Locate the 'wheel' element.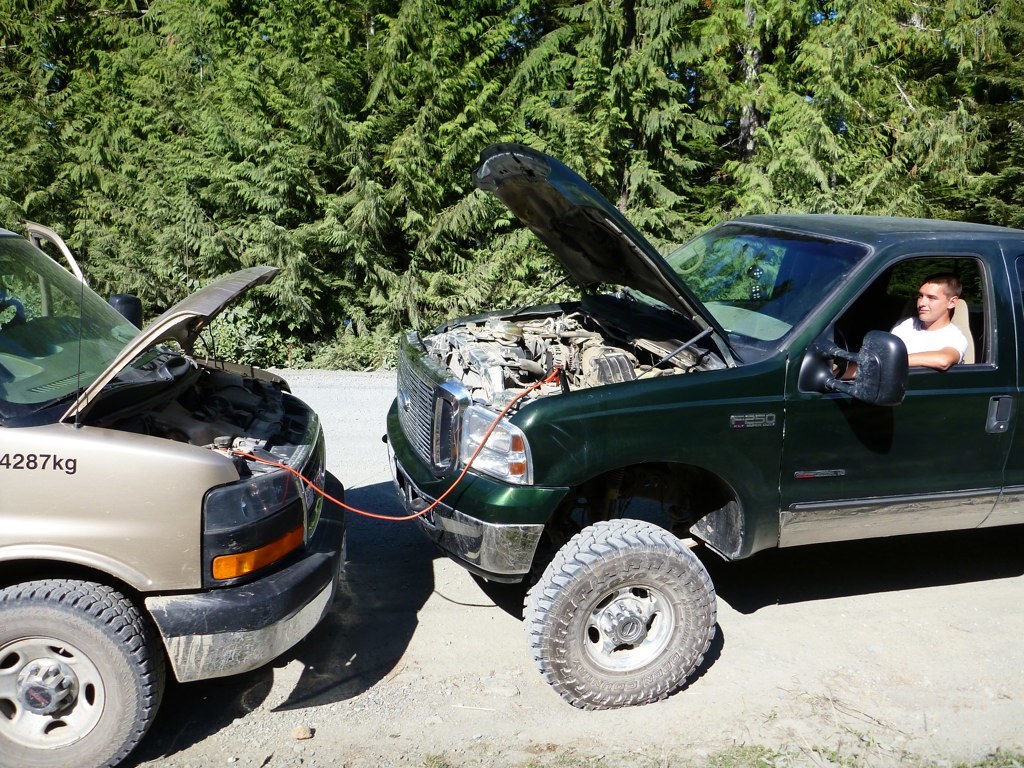
Element bbox: x1=838 y1=327 x2=850 y2=381.
